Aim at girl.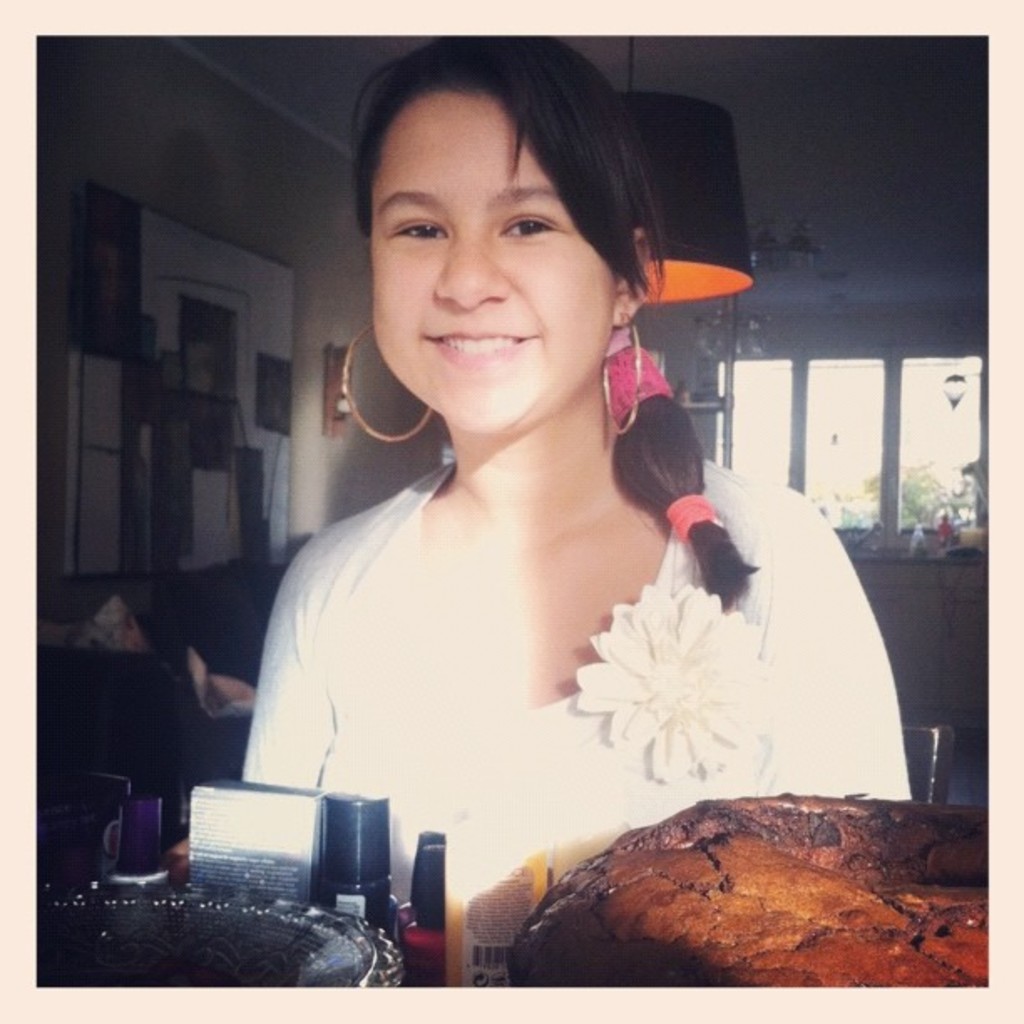
Aimed at (x1=248, y1=37, x2=914, y2=930).
